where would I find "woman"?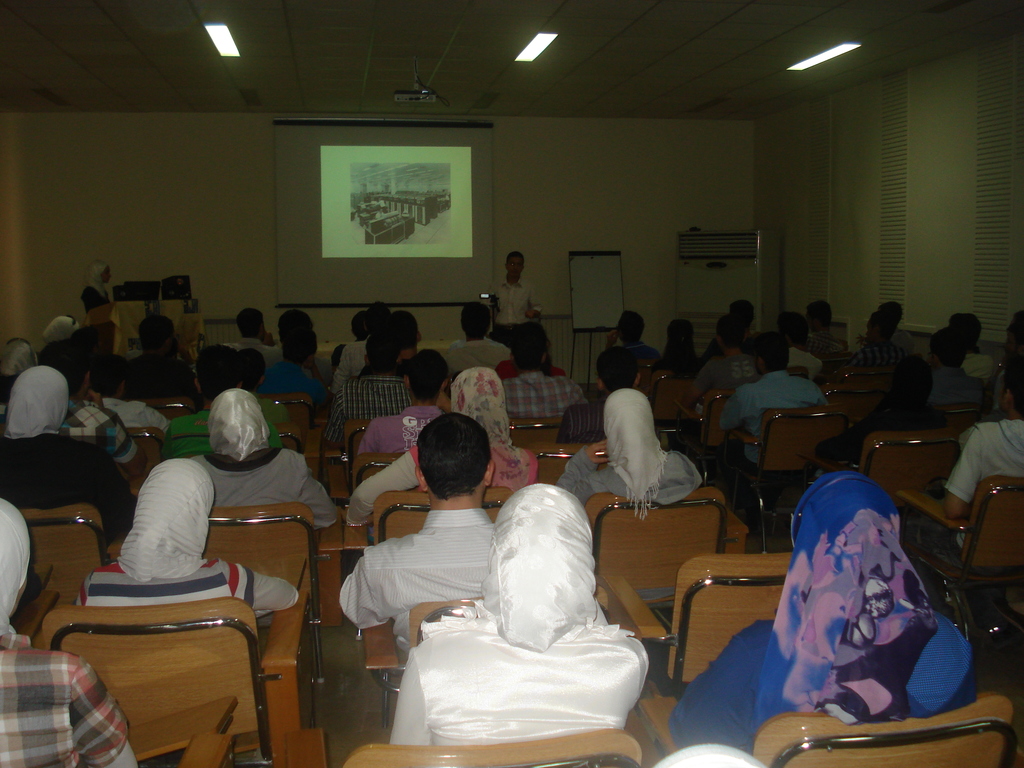
At bbox=(74, 457, 299, 621).
